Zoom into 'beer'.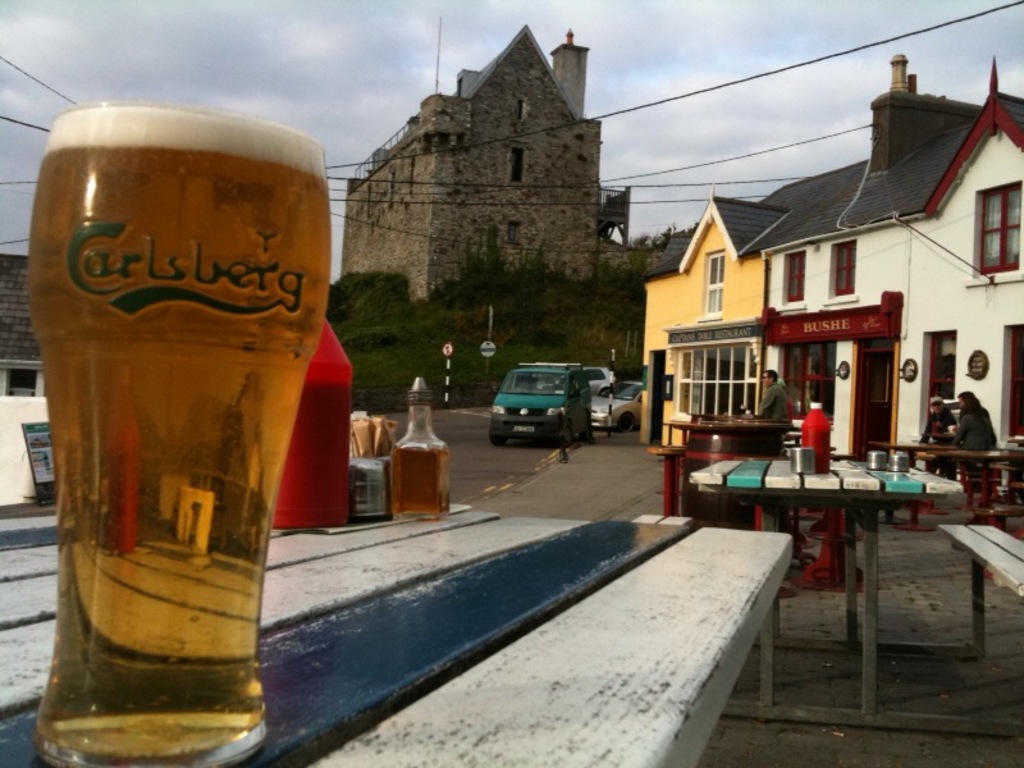
Zoom target: l=390, t=383, r=460, b=512.
